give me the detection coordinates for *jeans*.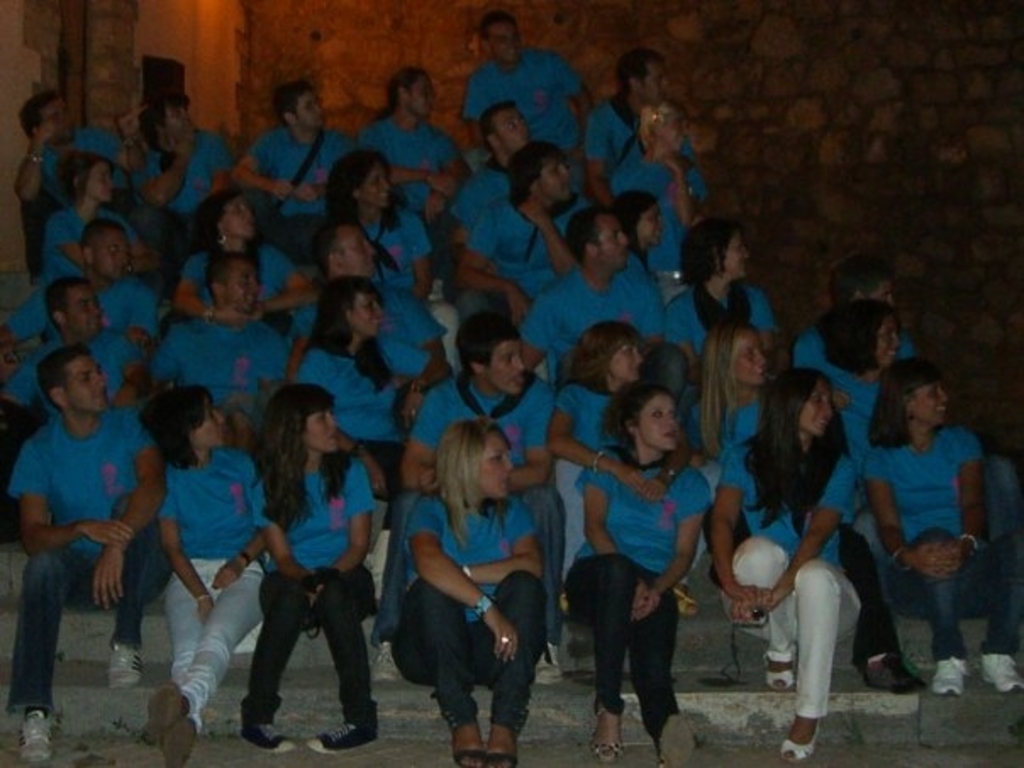
<bbox>892, 537, 1019, 654</bbox>.
